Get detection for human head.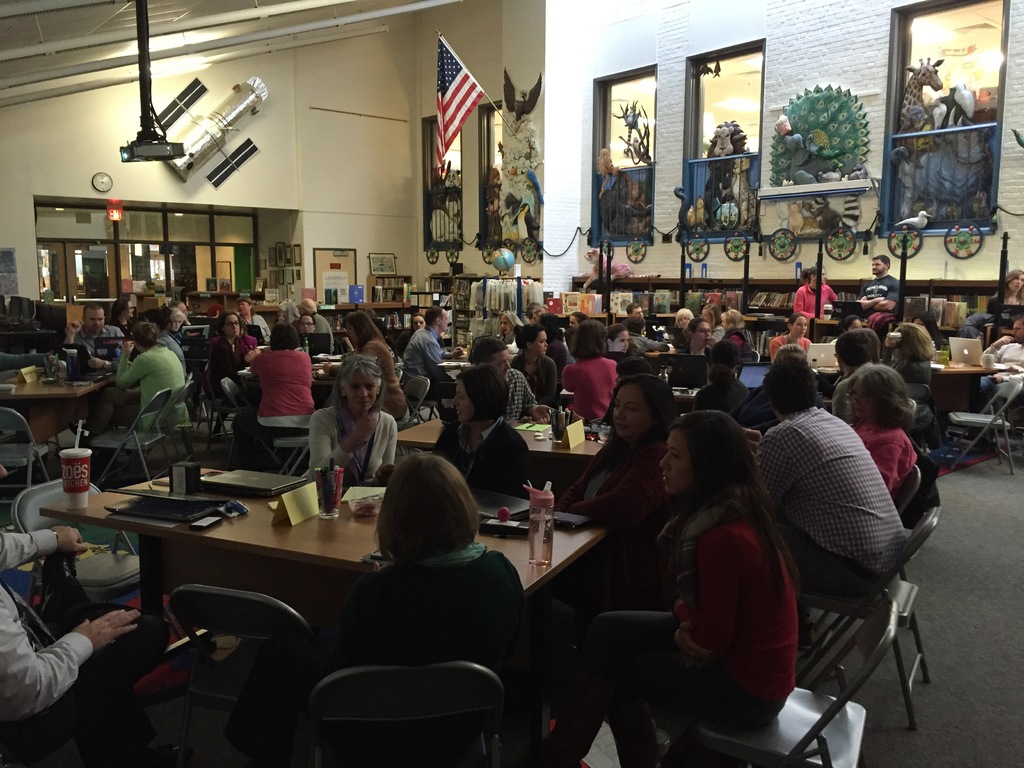
Detection: rect(654, 305, 668, 319).
